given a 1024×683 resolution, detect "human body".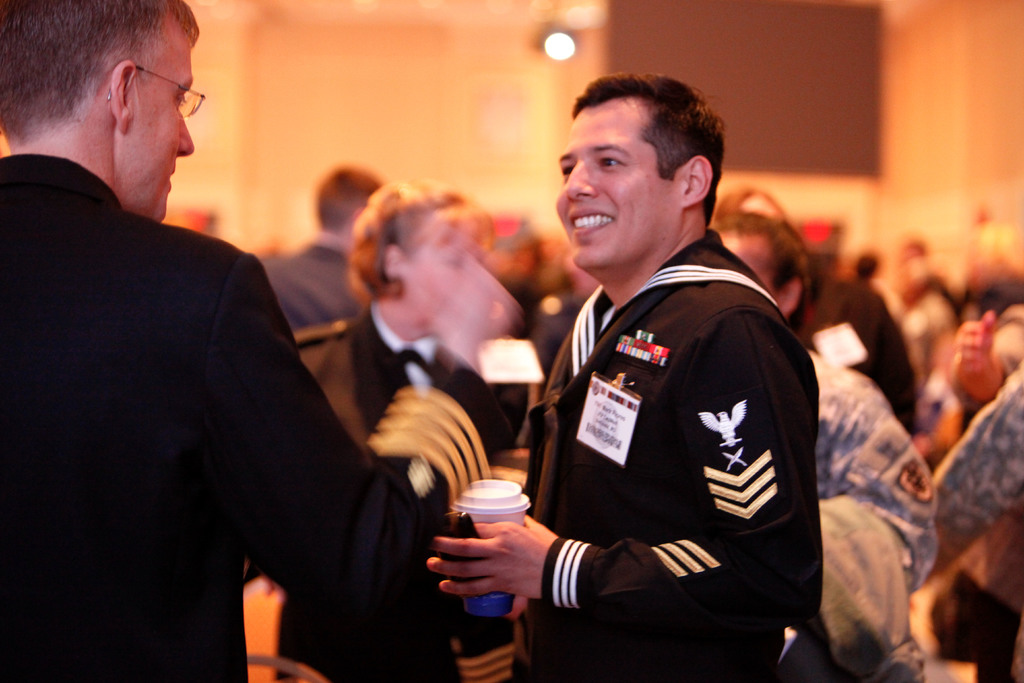
<box>287,176,499,422</box>.
